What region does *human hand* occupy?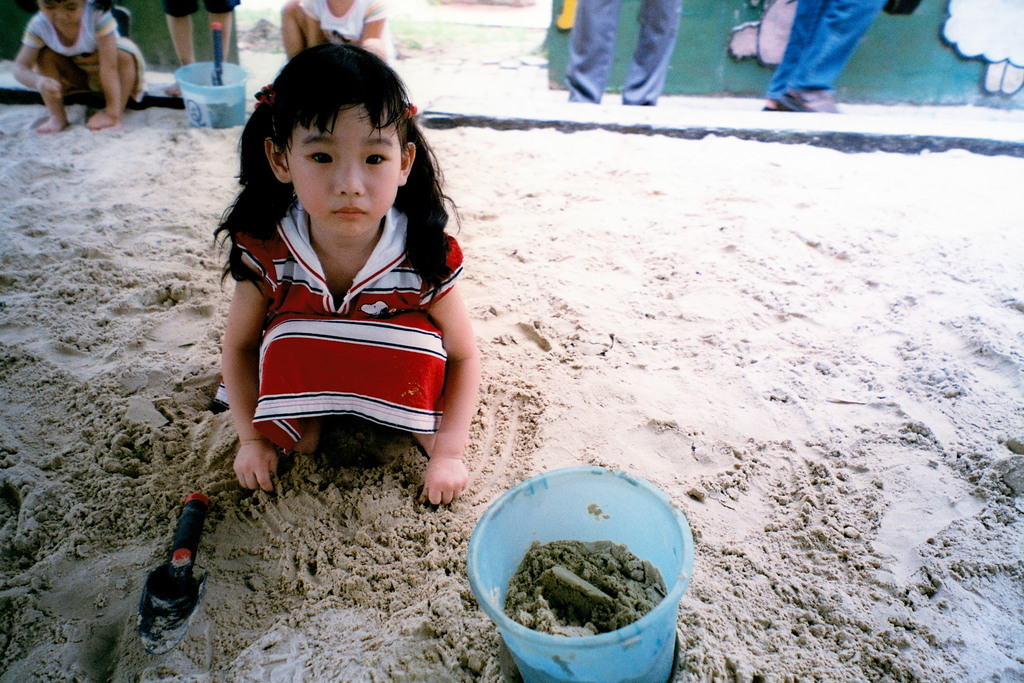
(218,422,273,507).
